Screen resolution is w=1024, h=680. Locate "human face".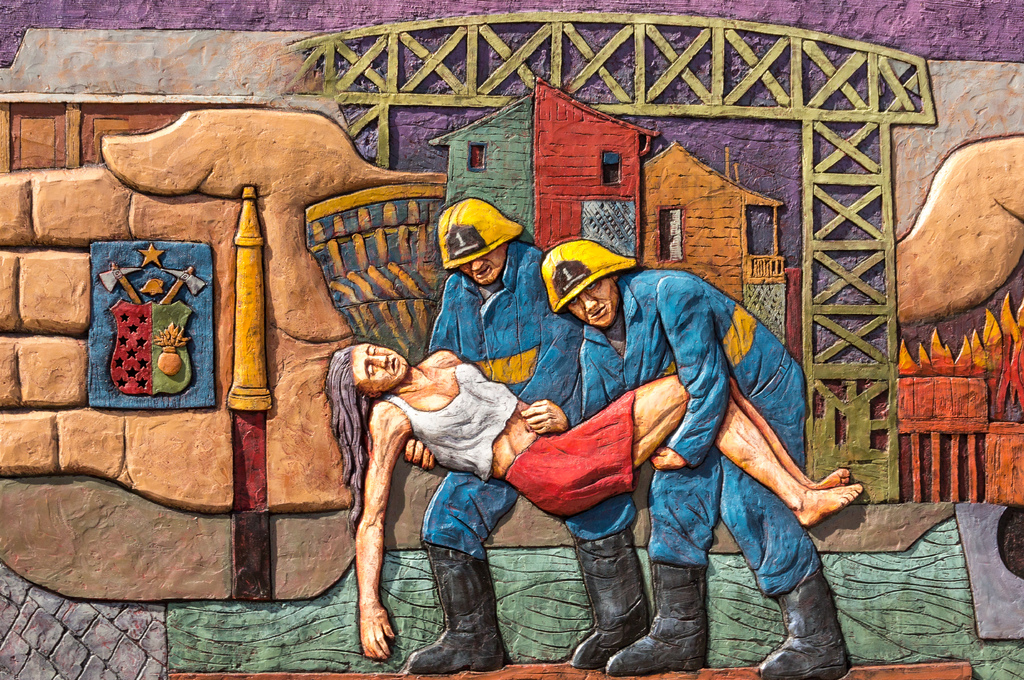
select_region(461, 248, 504, 287).
